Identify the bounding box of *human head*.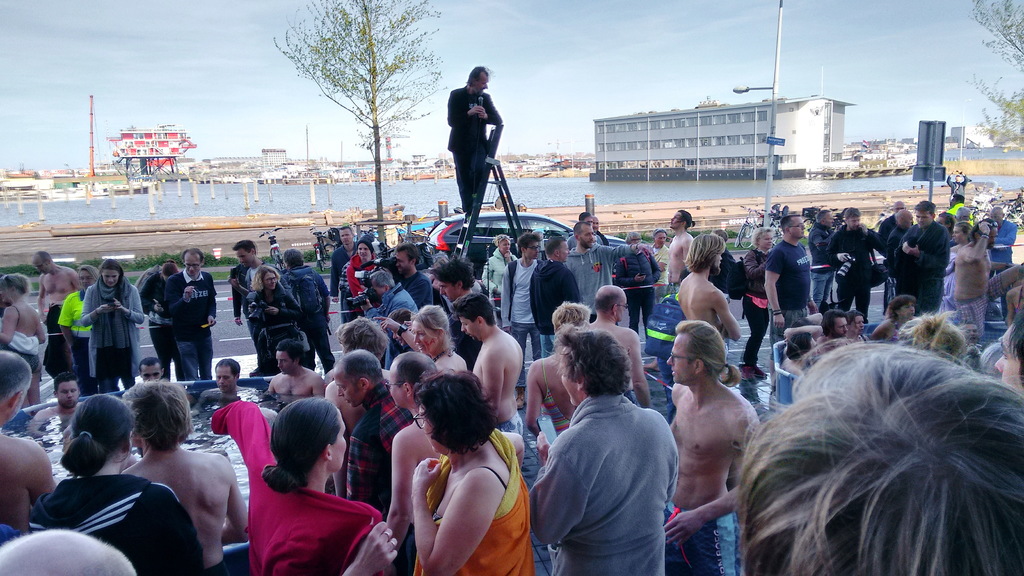
[x1=552, y1=302, x2=591, y2=340].
